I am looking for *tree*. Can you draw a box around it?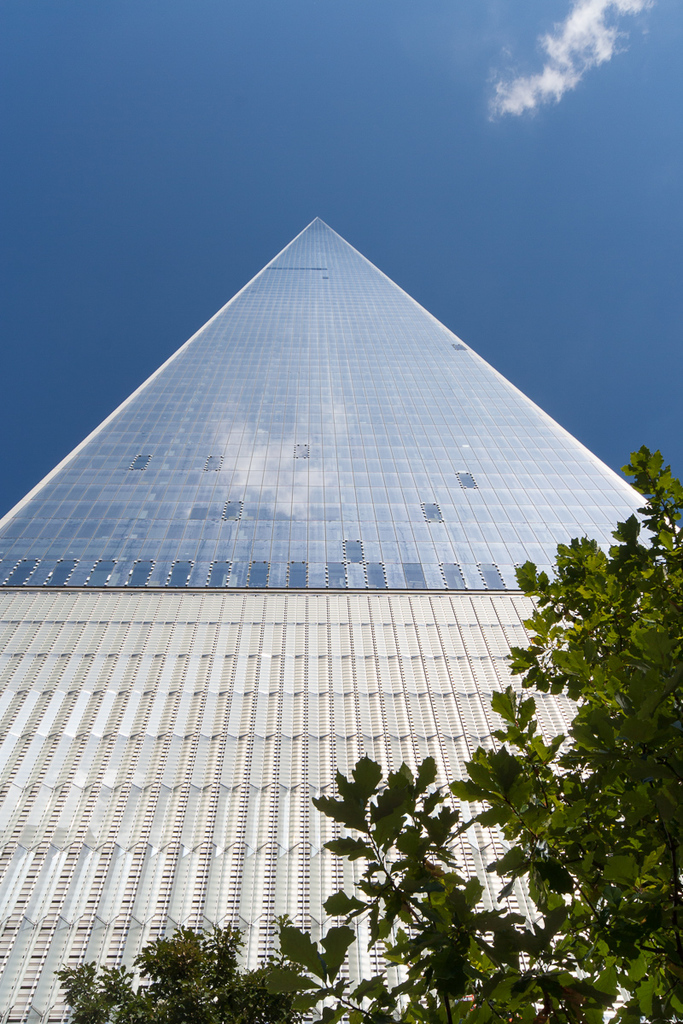
Sure, the bounding box is x1=55, y1=908, x2=307, y2=1023.
